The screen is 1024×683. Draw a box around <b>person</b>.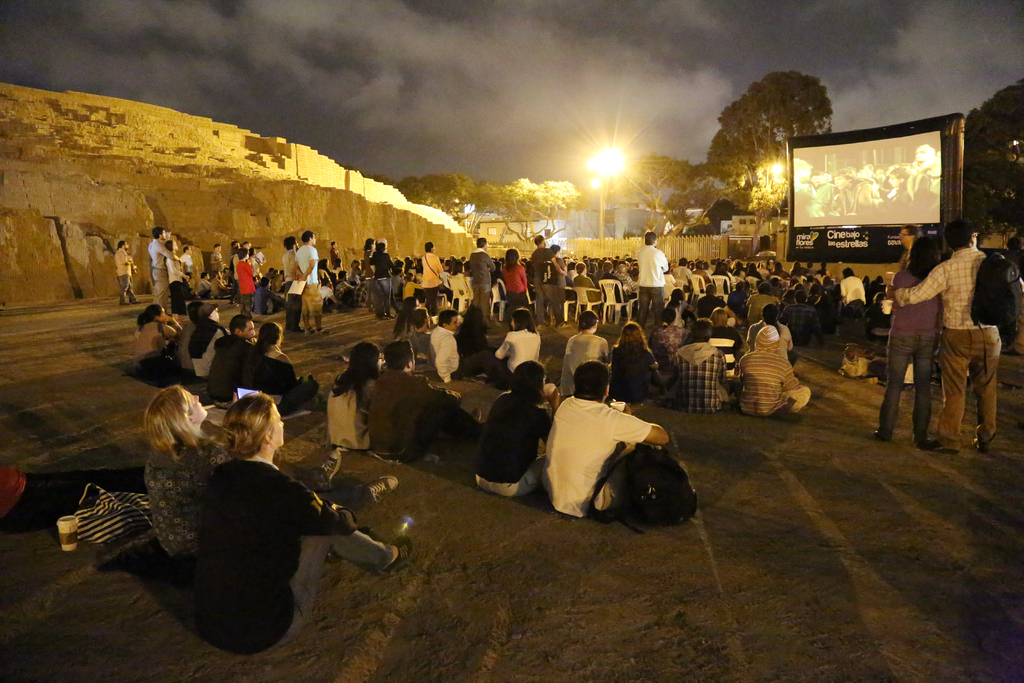
(x1=280, y1=235, x2=305, y2=333).
